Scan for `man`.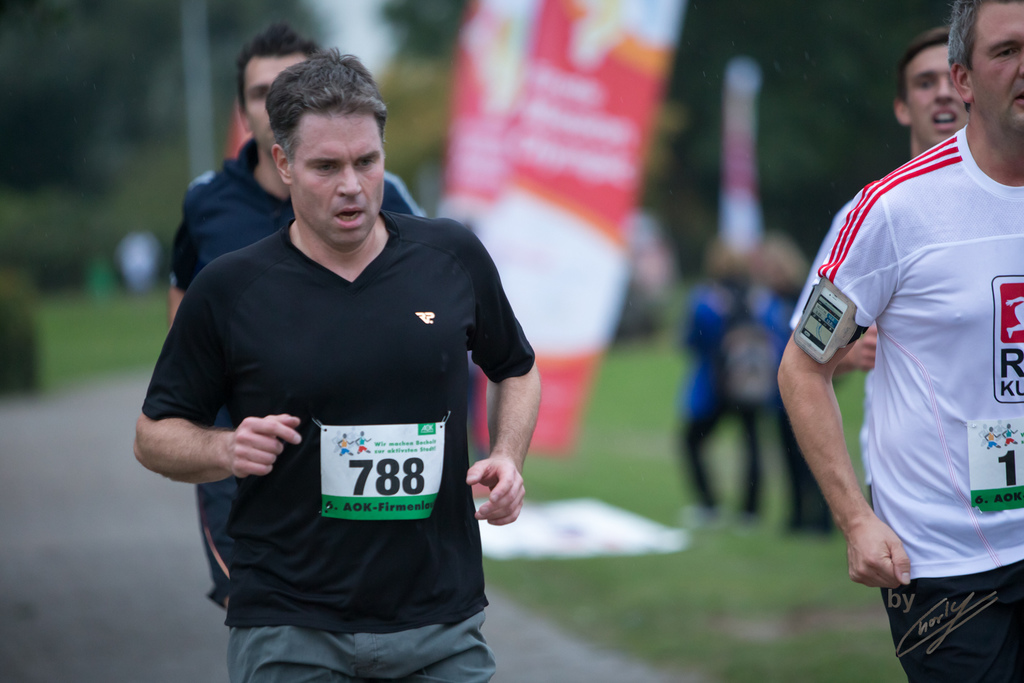
Scan result: [837,33,971,501].
